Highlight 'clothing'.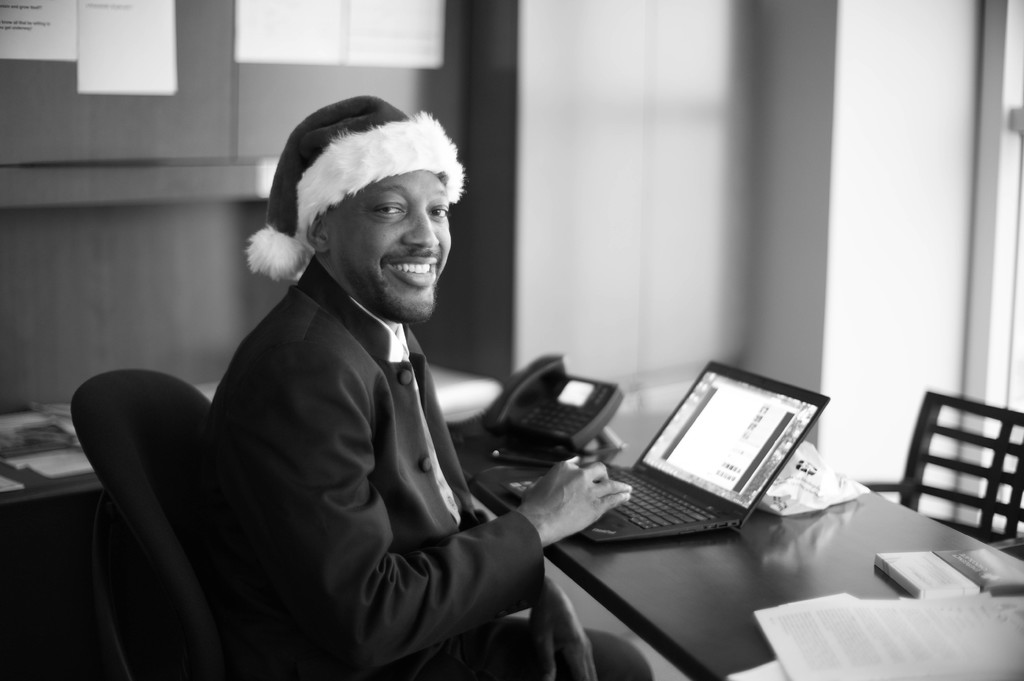
Highlighted region: region(186, 264, 618, 663).
